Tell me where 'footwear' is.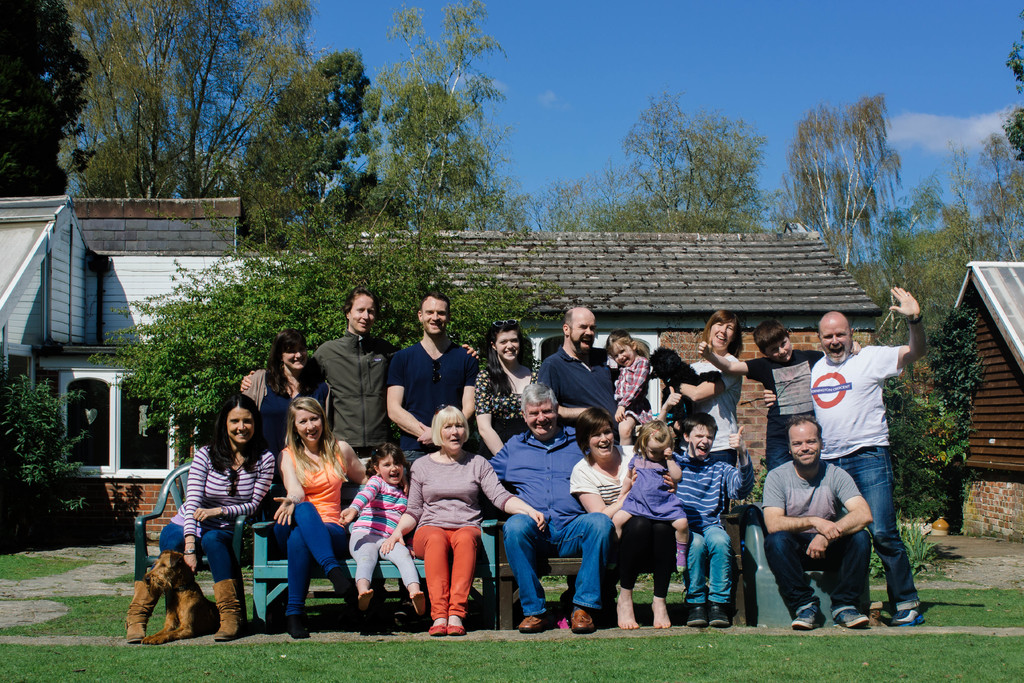
'footwear' is at 428/625/444/634.
